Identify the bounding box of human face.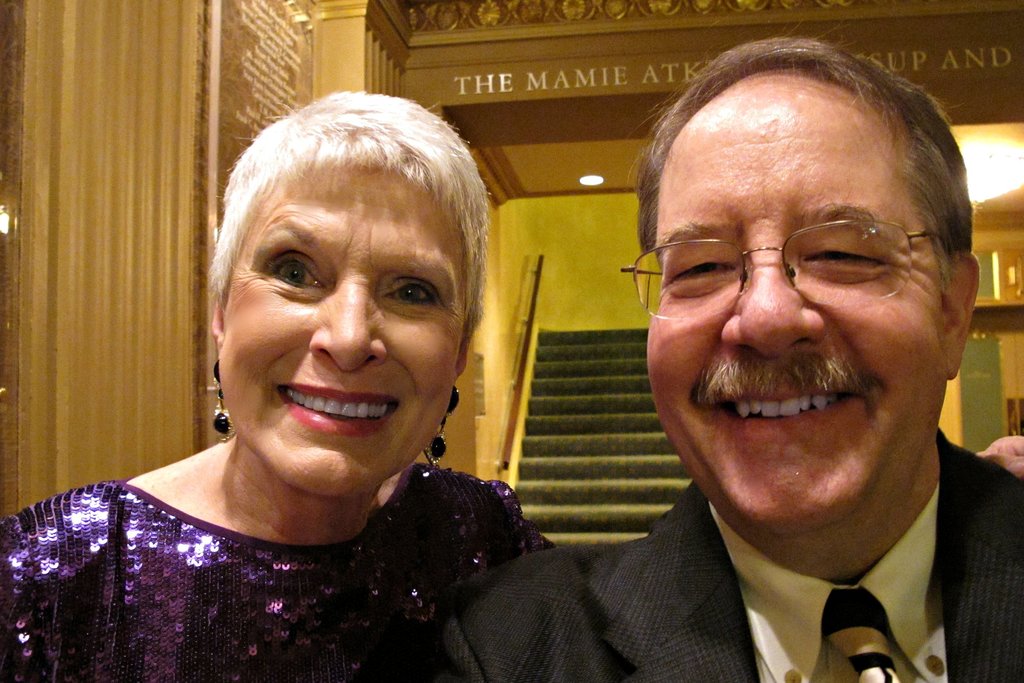
x1=646, y1=72, x2=945, y2=538.
